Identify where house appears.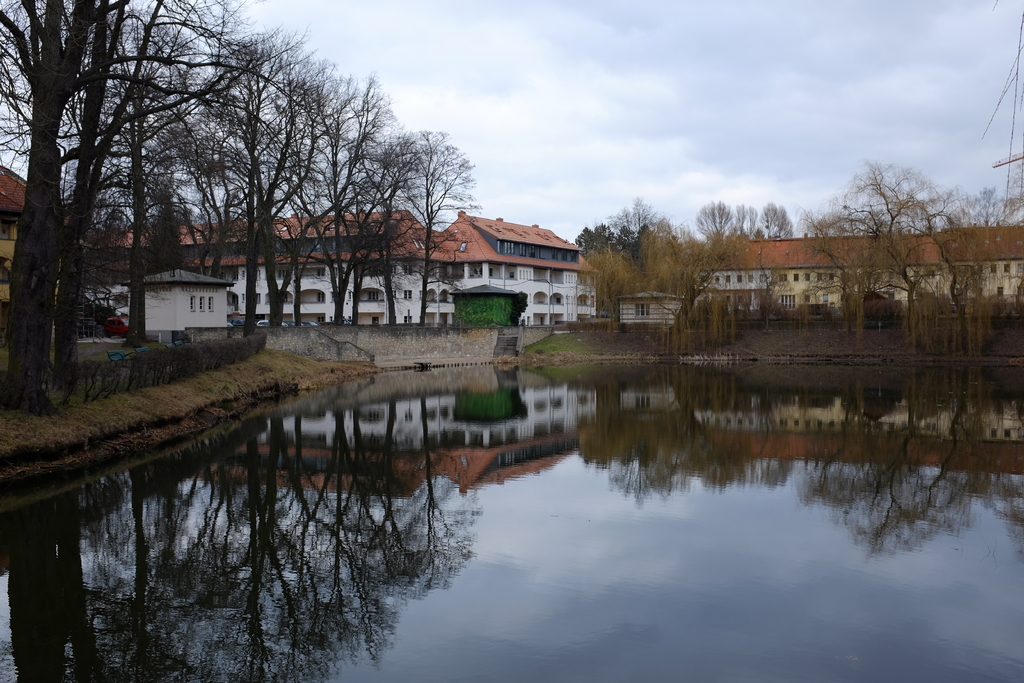
Appears at x1=115 y1=199 x2=438 y2=324.
